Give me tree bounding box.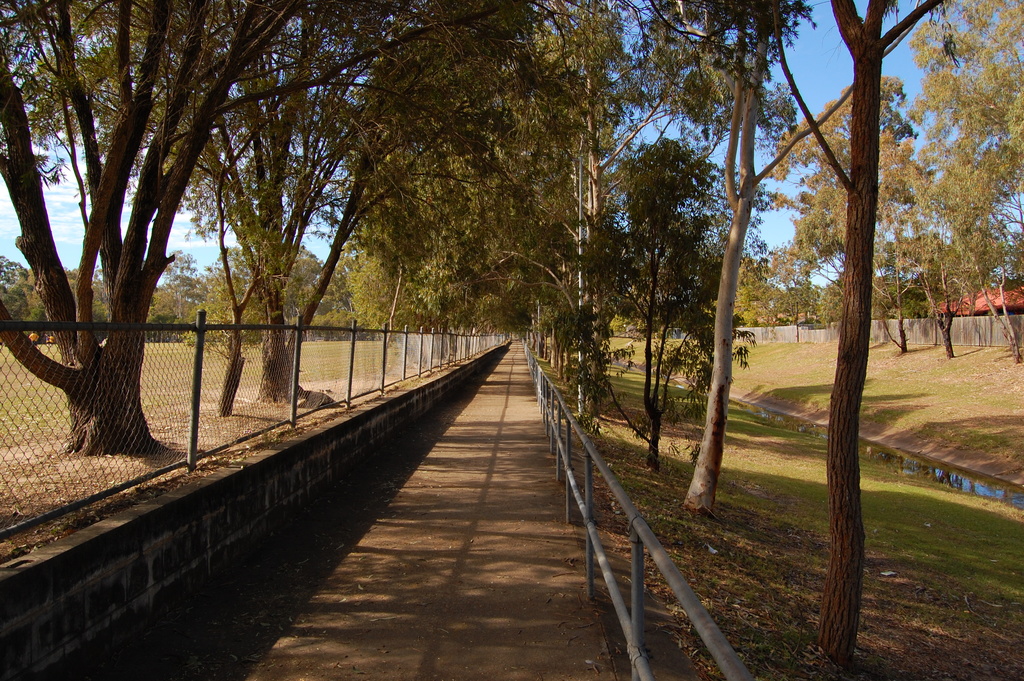
box=[768, 72, 909, 357].
